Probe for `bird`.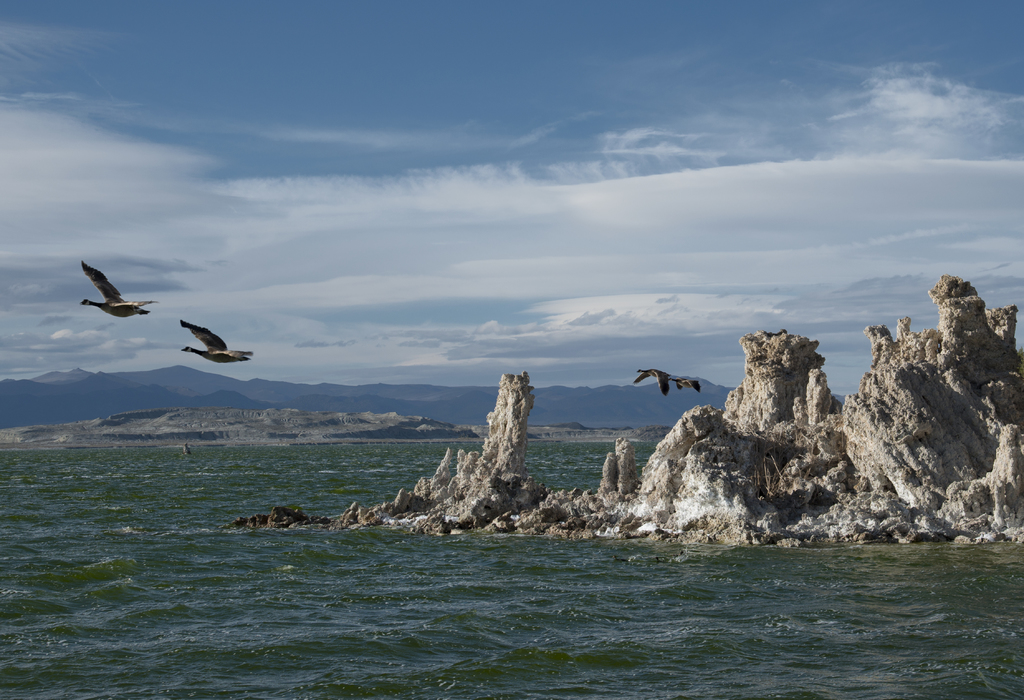
Probe result: [left=628, top=368, right=680, bottom=397].
